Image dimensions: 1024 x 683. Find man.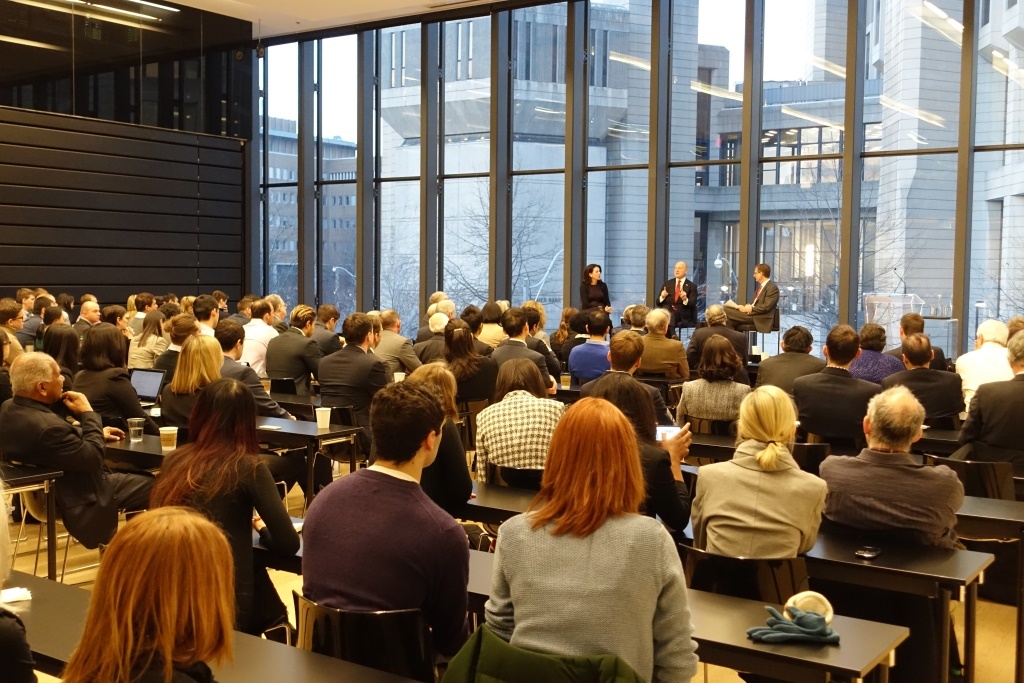
crop(460, 303, 494, 359).
